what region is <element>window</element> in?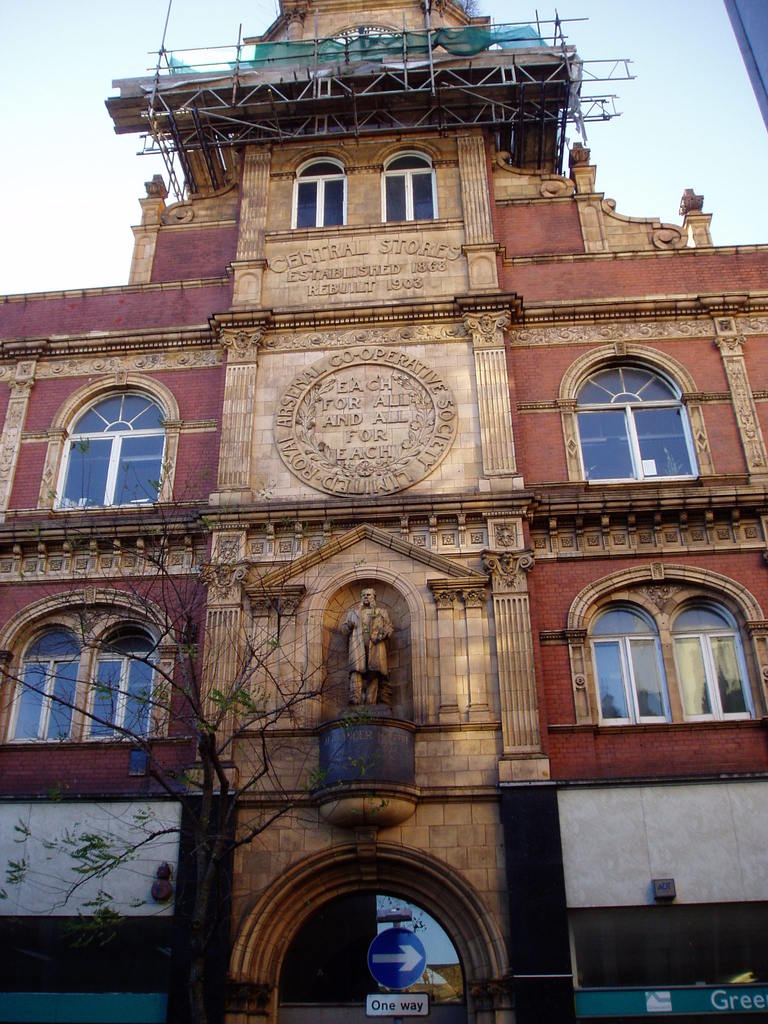
bbox=[582, 366, 687, 483].
